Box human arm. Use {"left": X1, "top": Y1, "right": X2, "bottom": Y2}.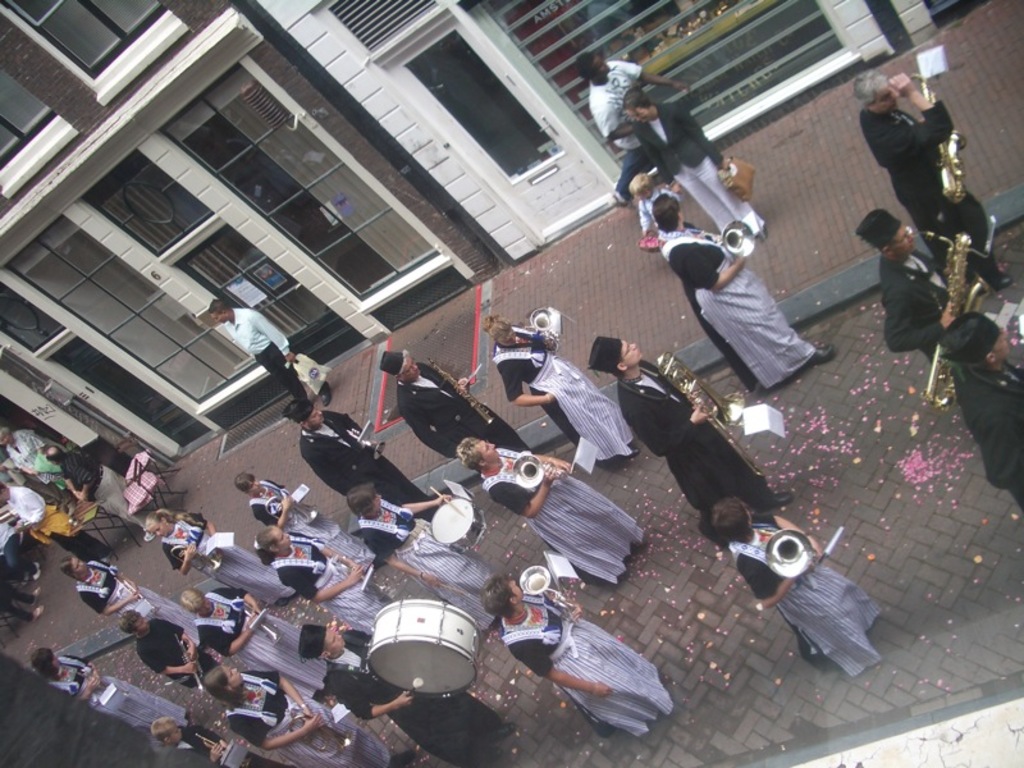
{"left": 209, "top": 585, "right": 265, "bottom": 616}.
